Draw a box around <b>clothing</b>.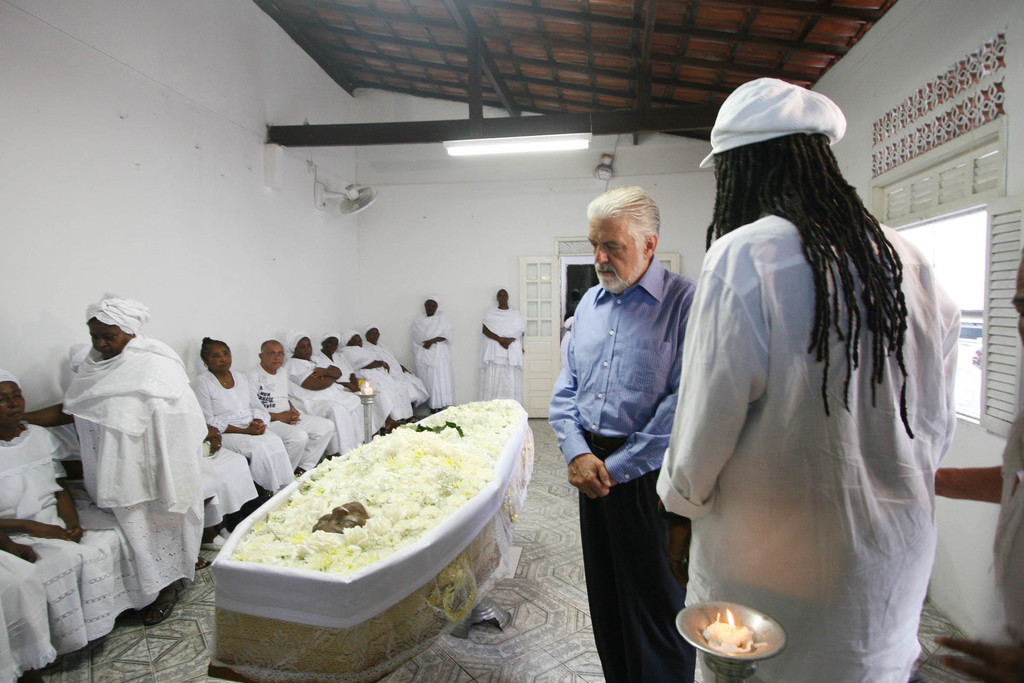
(x1=63, y1=336, x2=204, y2=618).
